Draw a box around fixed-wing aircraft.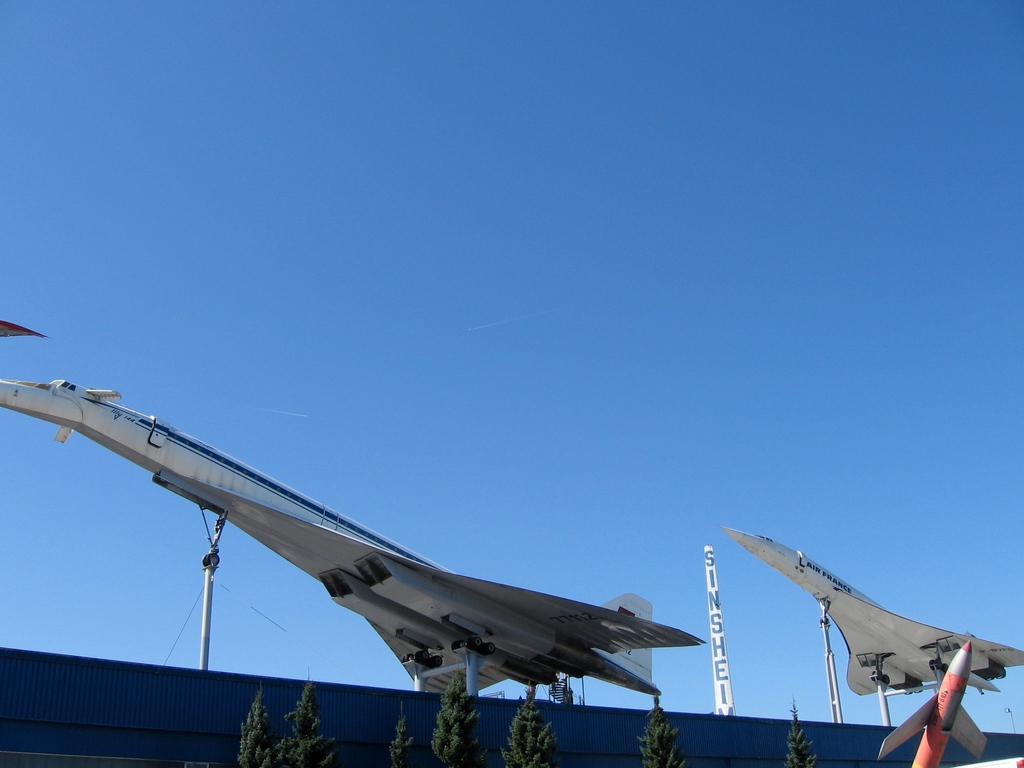
{"x1": 708, "y1": 518, "x2": 1023, "y2": 698}.
